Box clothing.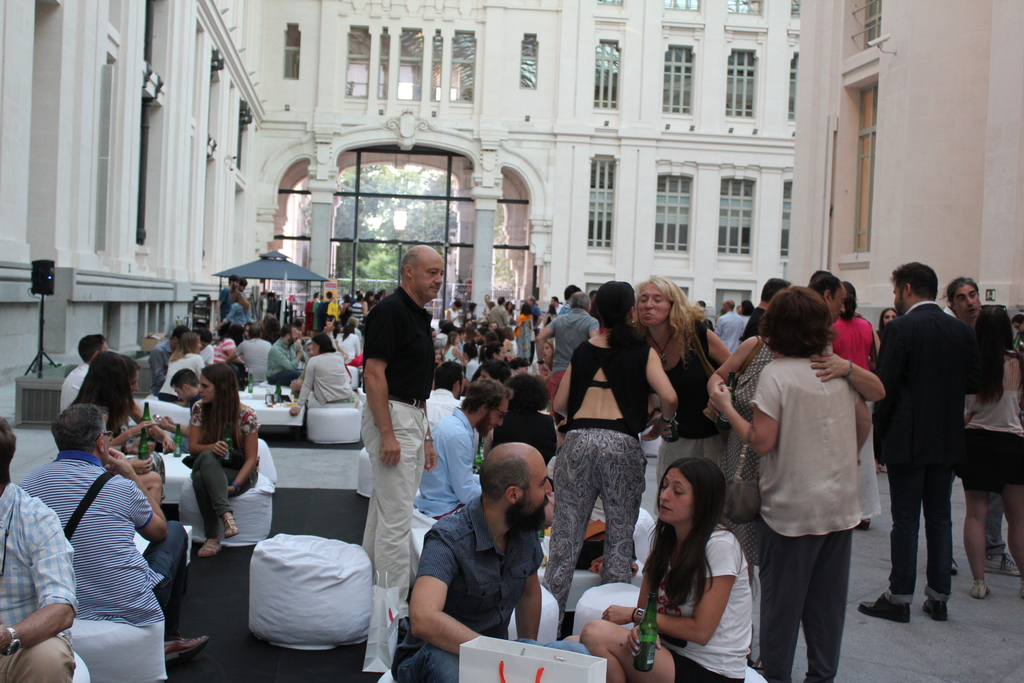
locate(492, 300, 511, 329).
